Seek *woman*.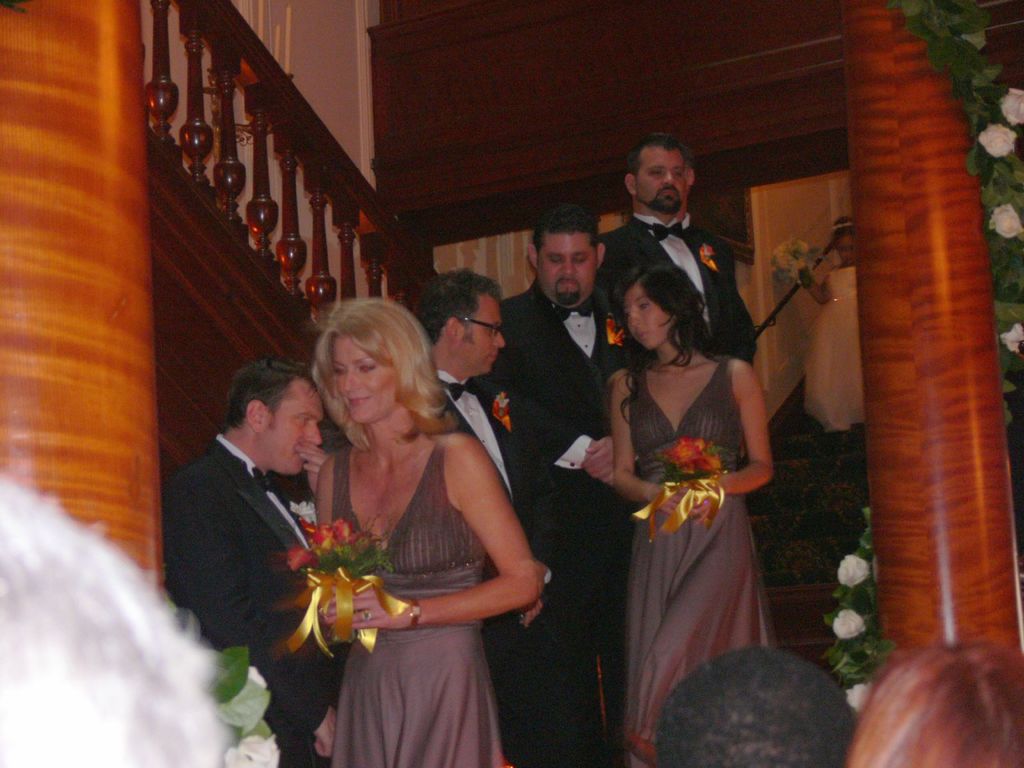
{"x1": 259, "y1": 279, "x2": 536, "y2": 767}.
